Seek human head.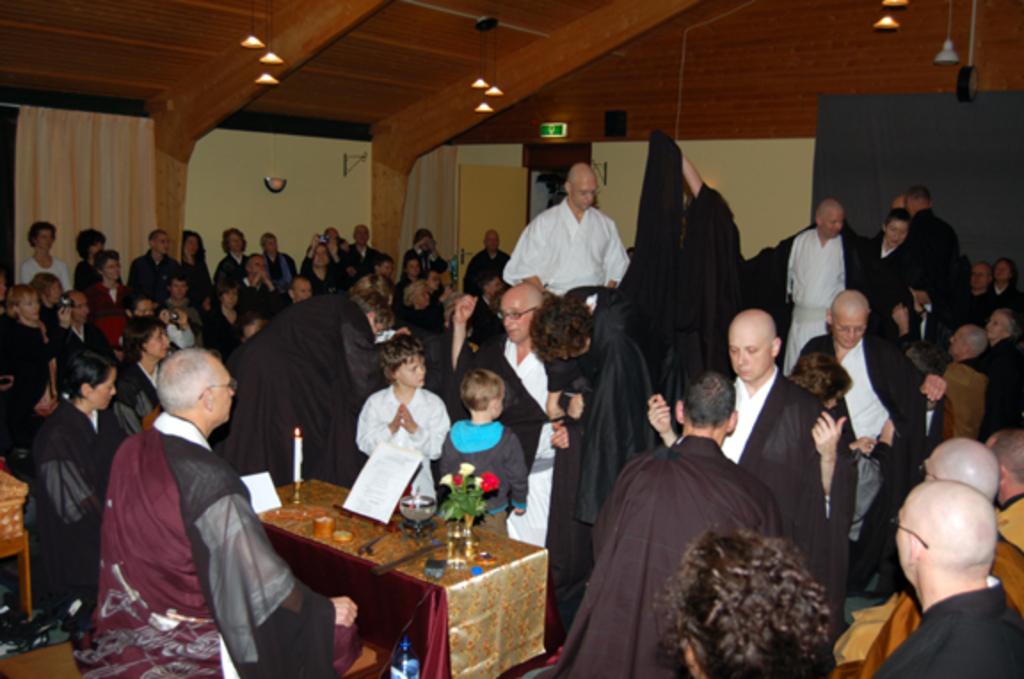
x1=789 y1=347 x2=850 y2=411.
